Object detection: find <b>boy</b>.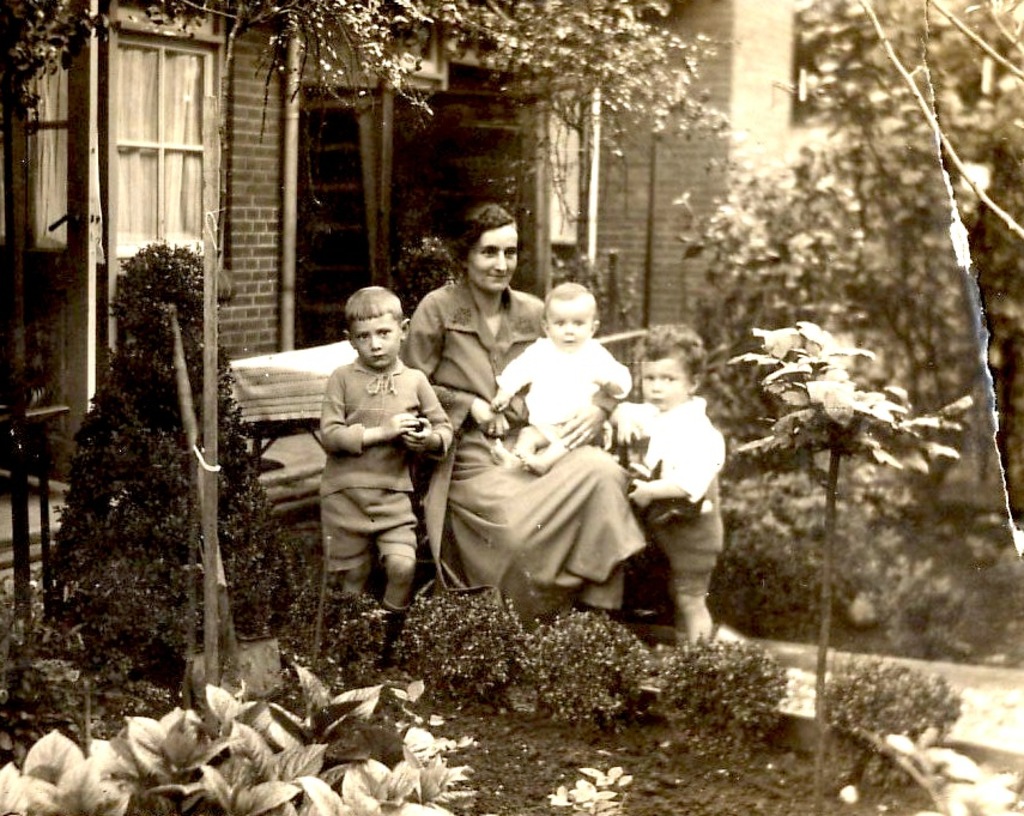
detection(485, 288, 644, 477).
